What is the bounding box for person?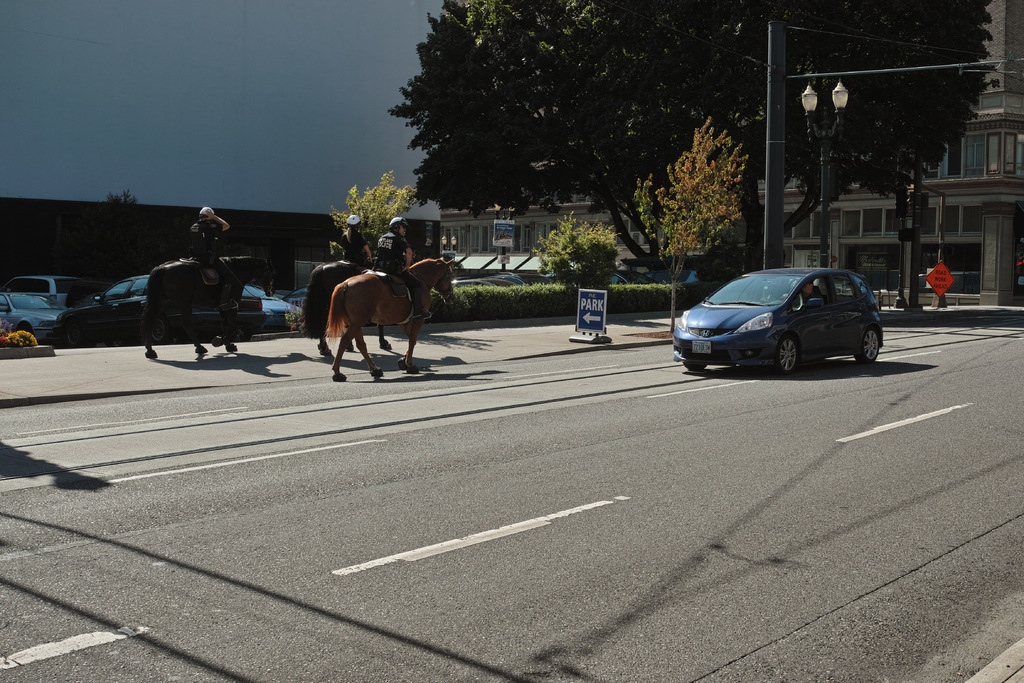
bbox(335, 210, 375, 266).
